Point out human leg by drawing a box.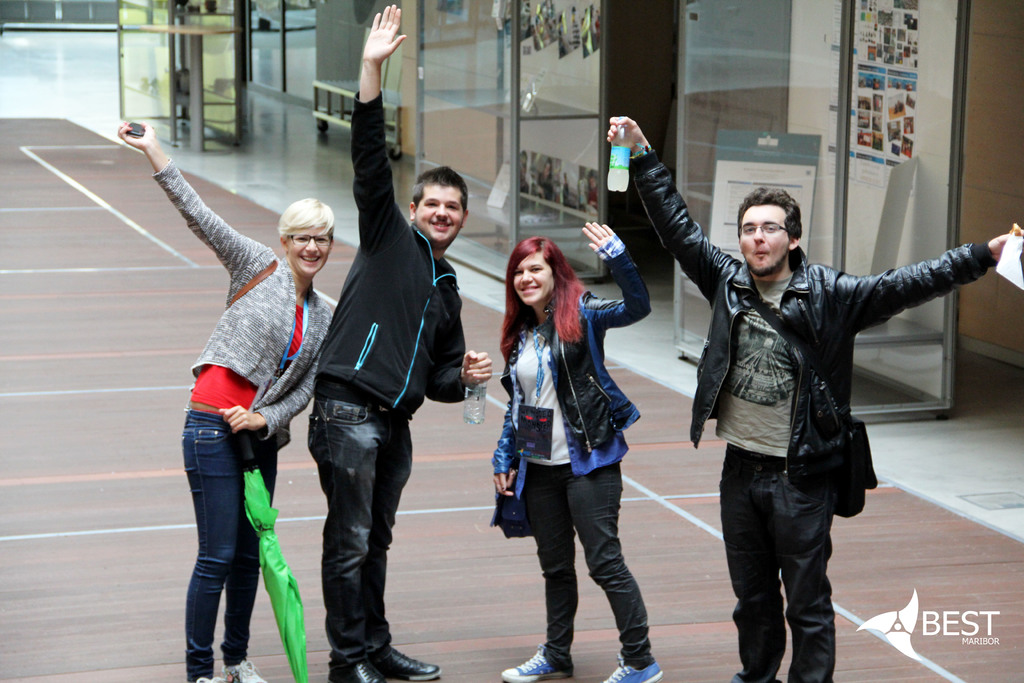
l=721, t=431, r=787, b=682.
